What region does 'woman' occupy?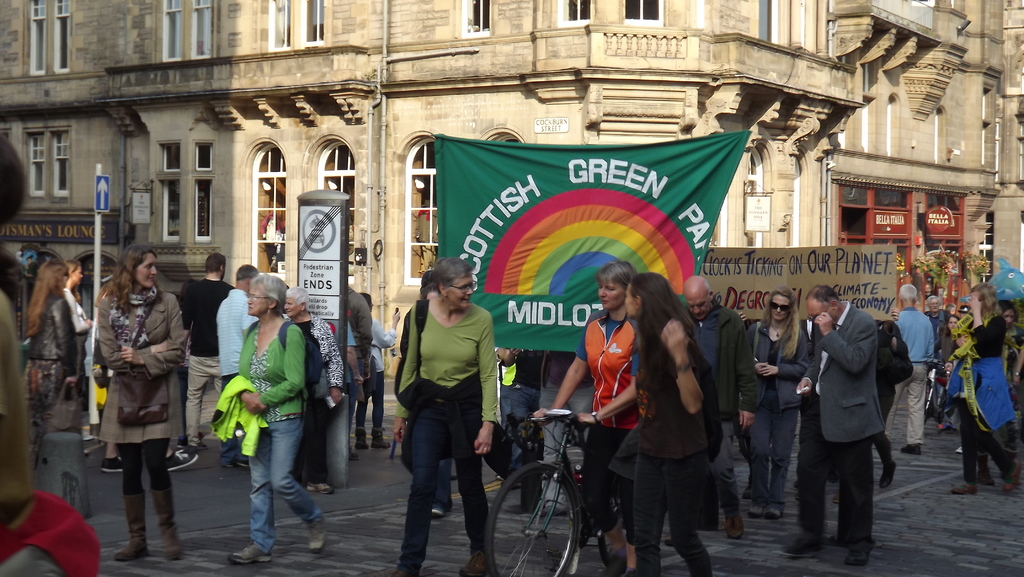
(996,295,1023,430).
